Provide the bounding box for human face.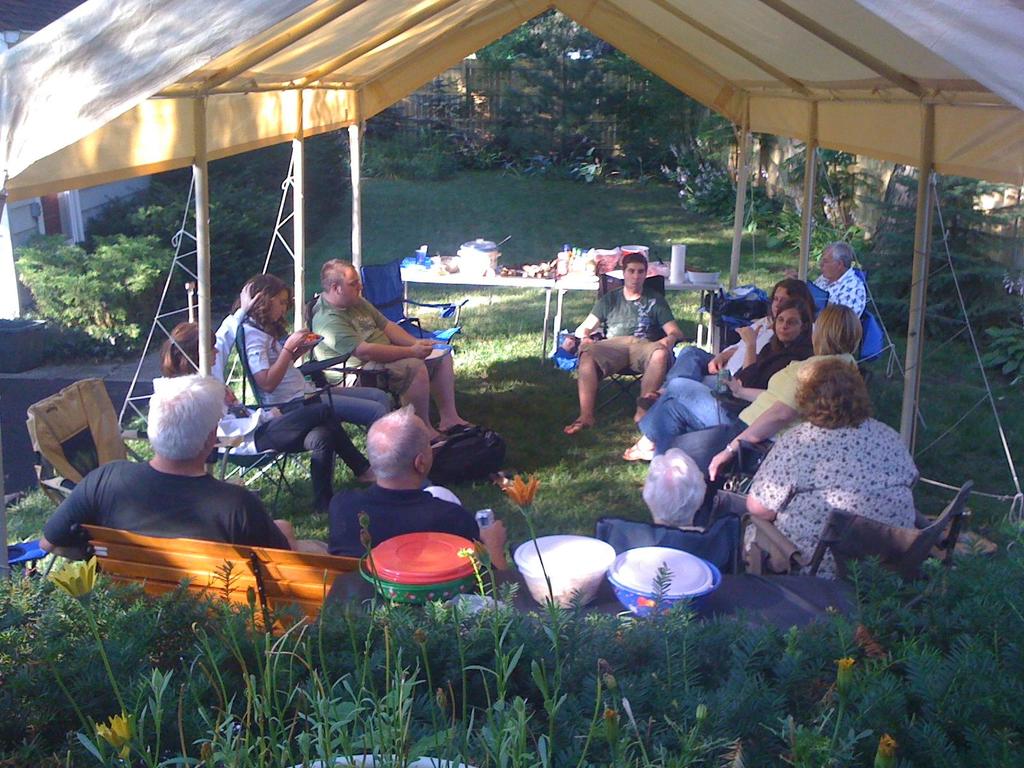
268 289 290 326.
